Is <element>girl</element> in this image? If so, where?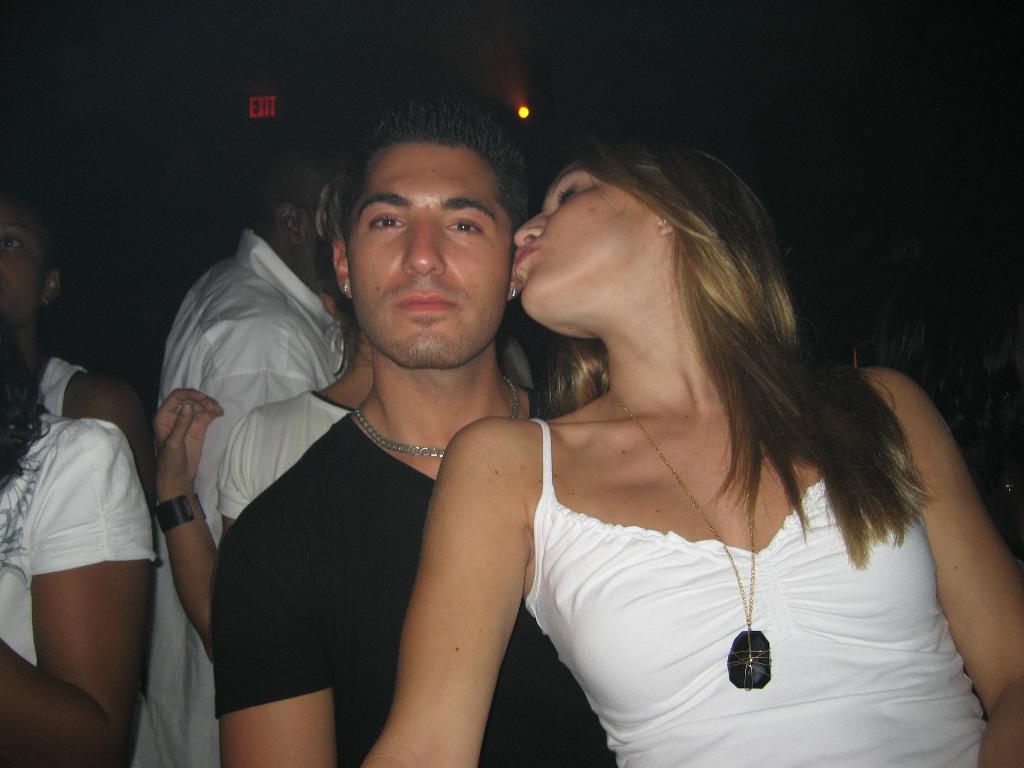
Yes, at <bbox>357, 129, 1023, 767</bbox>.
